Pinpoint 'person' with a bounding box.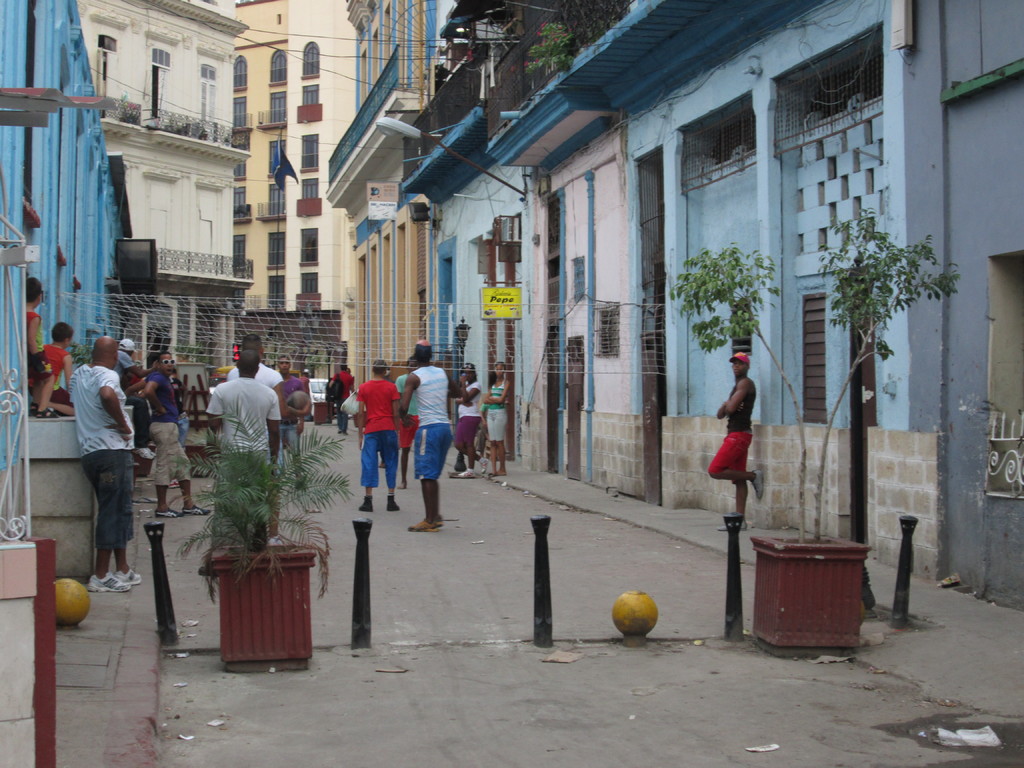
crop(483, 353, 511, 477).
